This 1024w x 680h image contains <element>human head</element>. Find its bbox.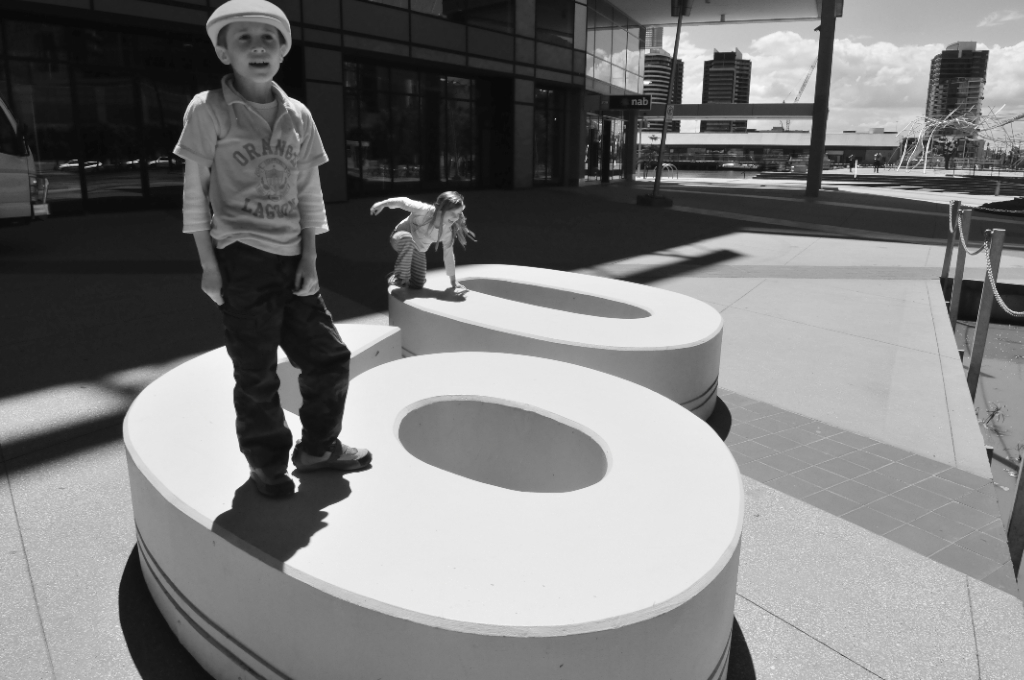
(428, 187, 463, 228).
